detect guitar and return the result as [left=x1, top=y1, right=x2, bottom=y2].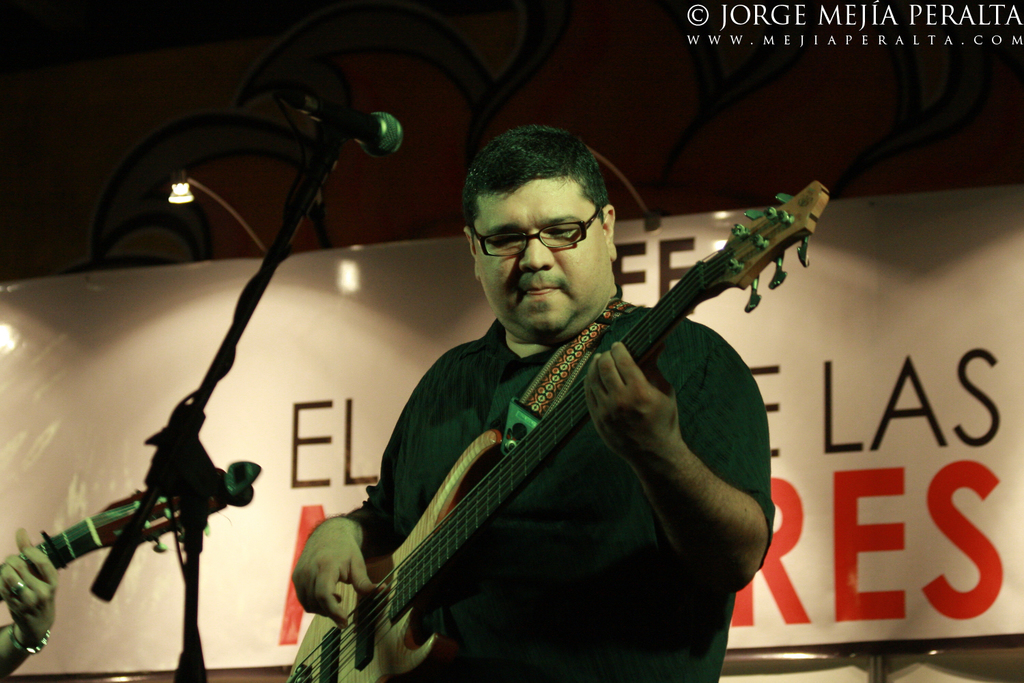
[left=284, top=178, right=835, bottom=682].
